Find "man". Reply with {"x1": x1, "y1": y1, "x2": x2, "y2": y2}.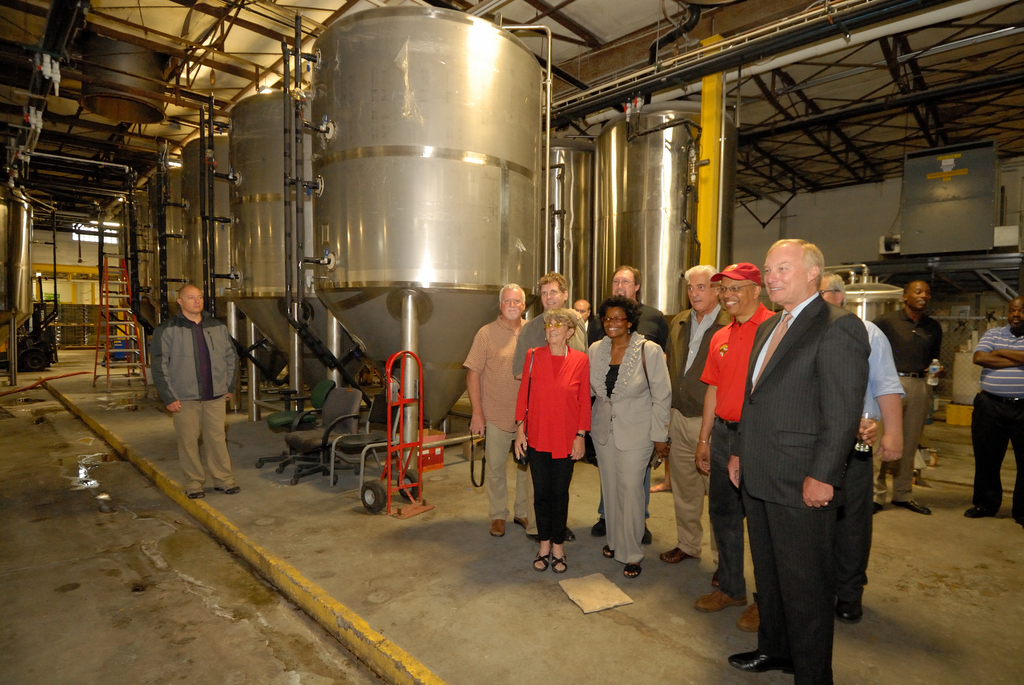
{"x1": 728, "y1": 237, "x2": 866, "y2": 684}.
